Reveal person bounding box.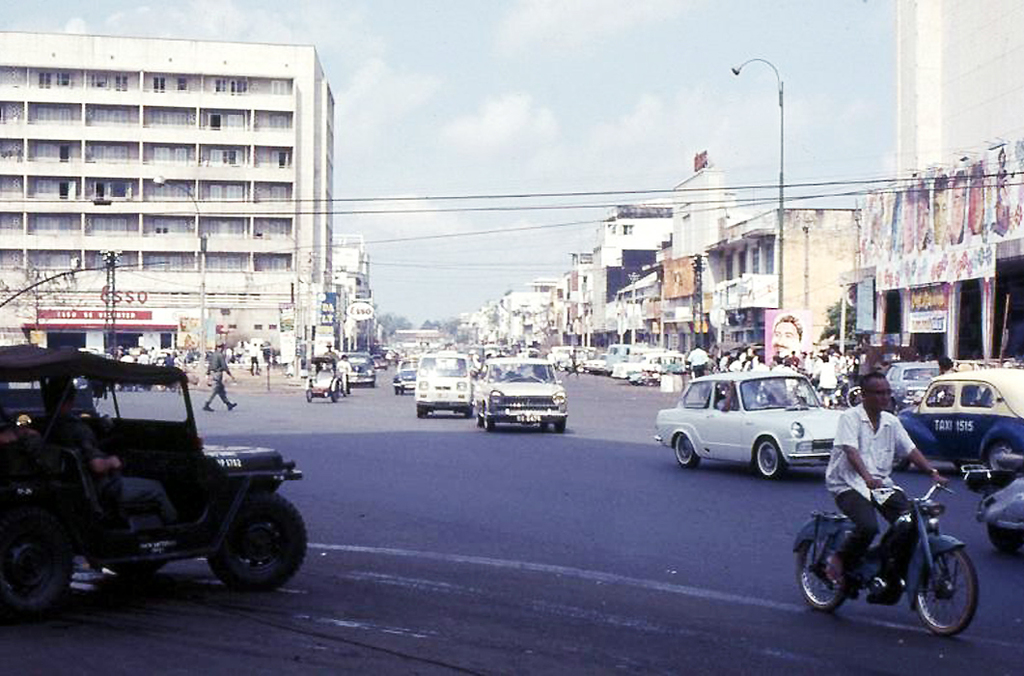
Revealed: (339, 354, 349, 393).
